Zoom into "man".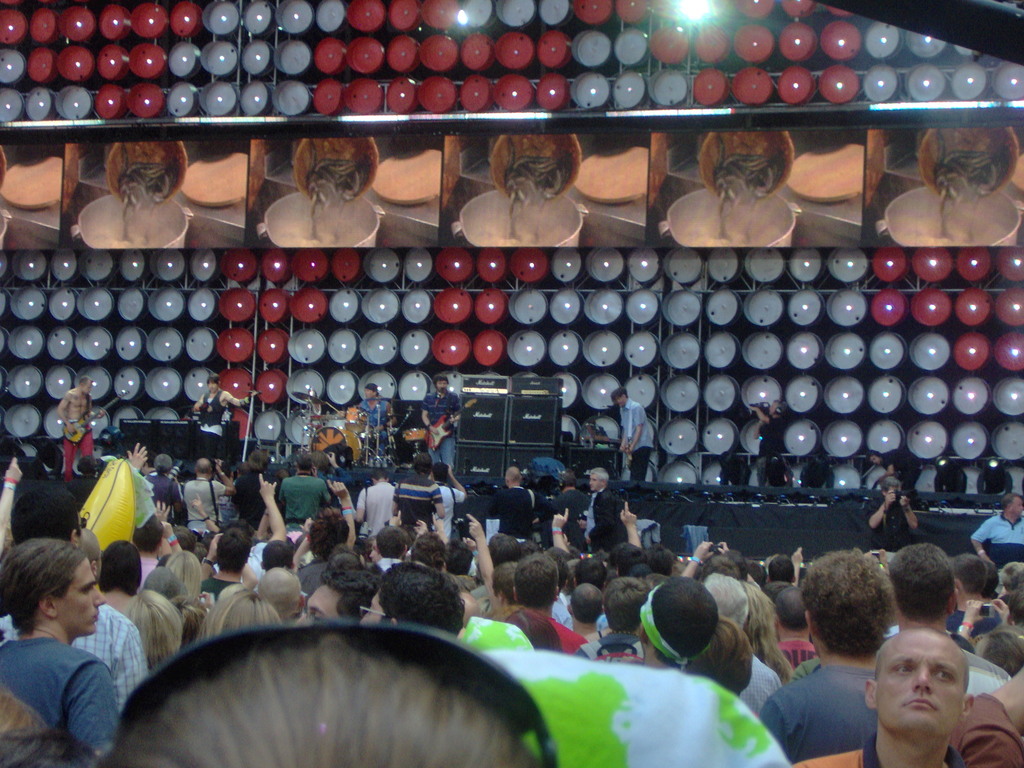
Zoom target: {"left": 611, "top": 383, "right": 654, "bottom": 486}.
